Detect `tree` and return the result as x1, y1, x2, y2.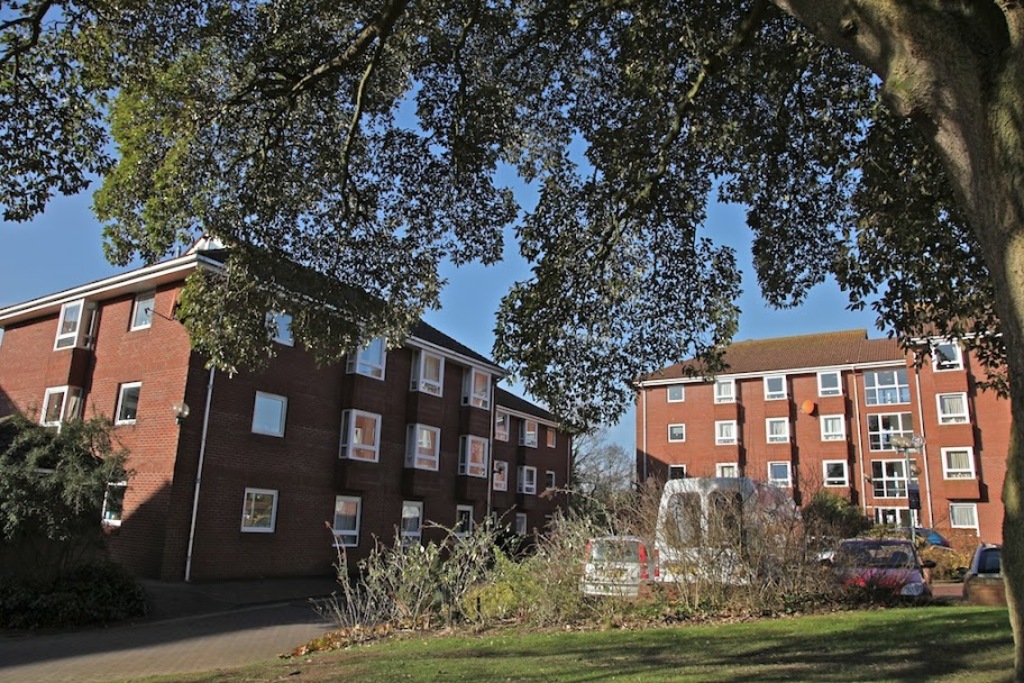
0, 0, 1023, 682.
